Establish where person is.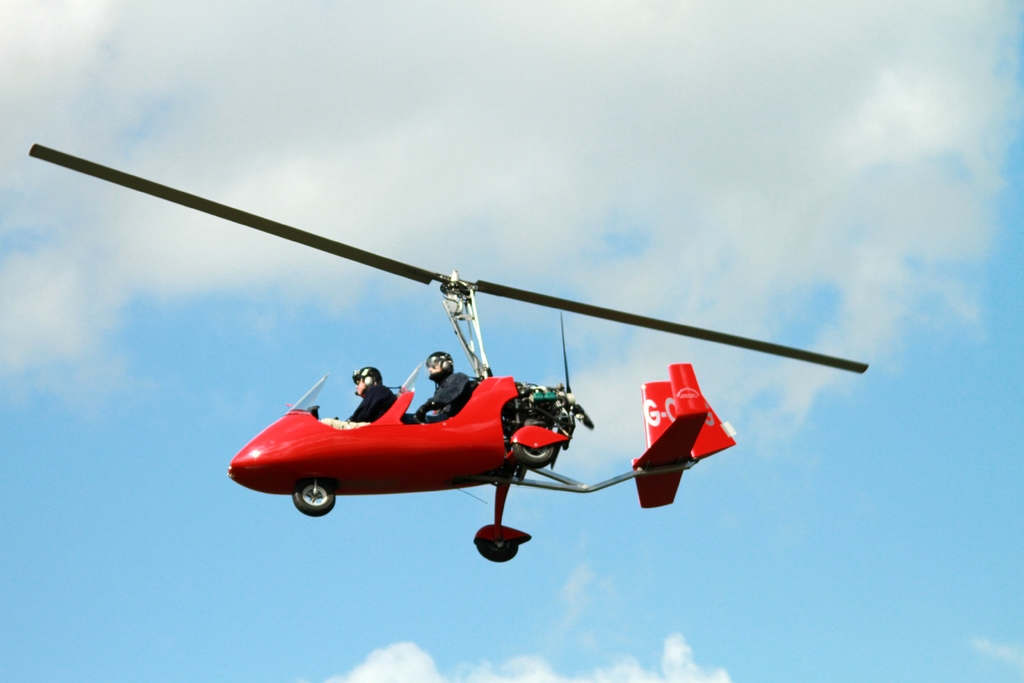
Established at box=[416, 346, 472, 425].
